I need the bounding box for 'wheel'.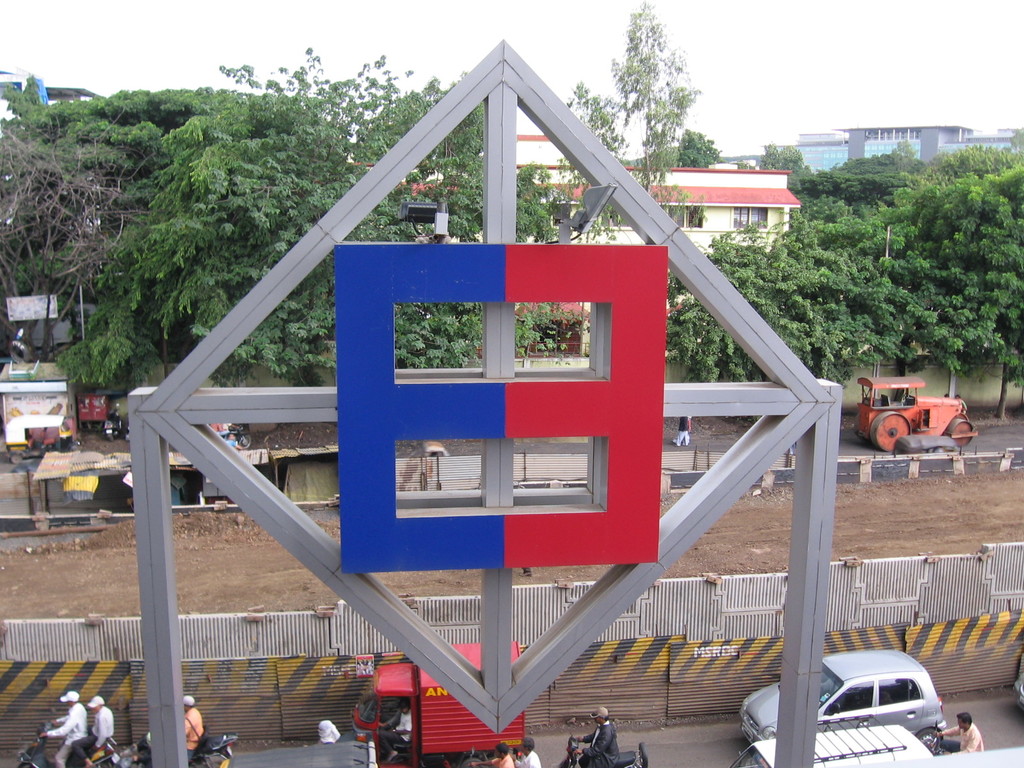
Here it is: bbox(639, 741, 650, 767).
